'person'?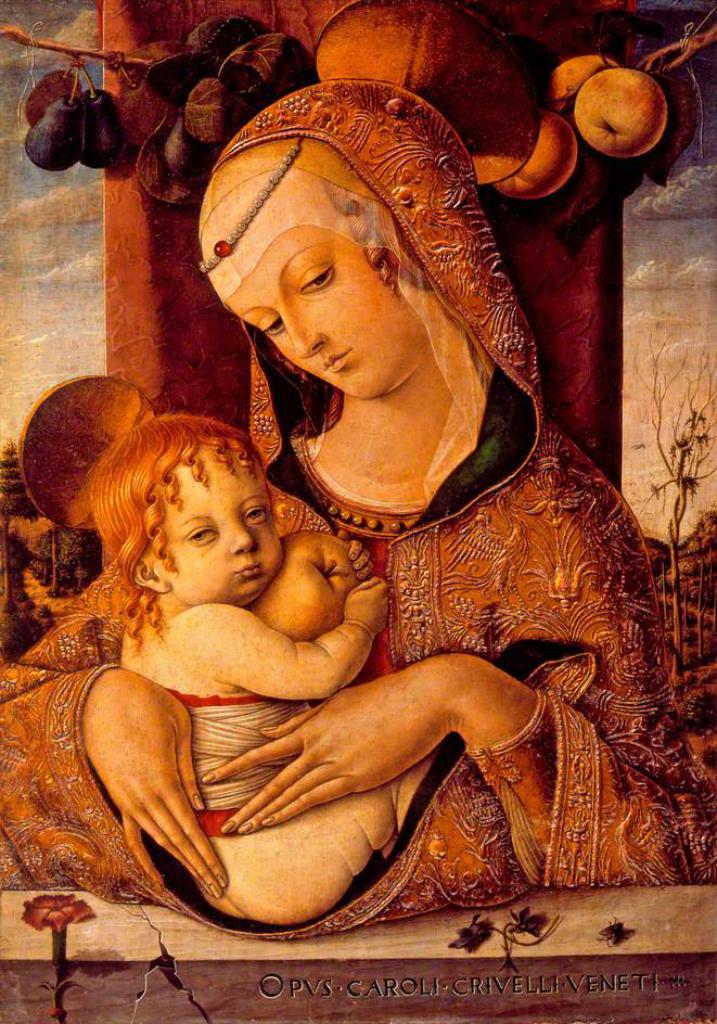
Rect(0, 81, 716, 937)
